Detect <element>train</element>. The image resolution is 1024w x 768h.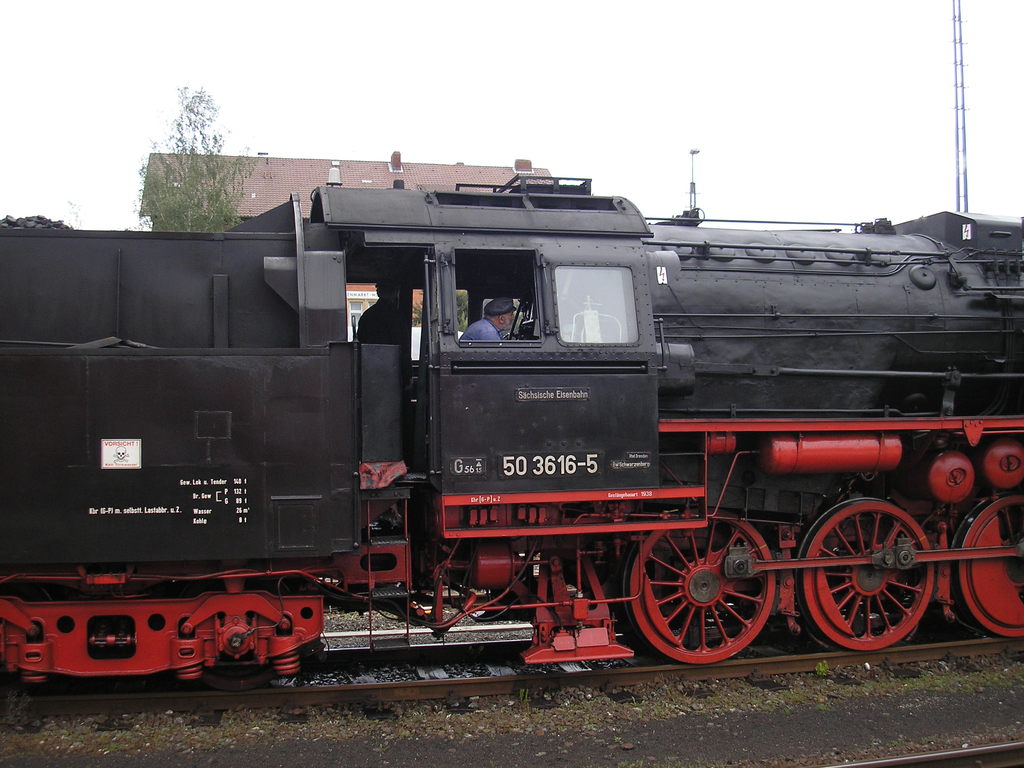
Rect(0, 163, 1023, 660).
